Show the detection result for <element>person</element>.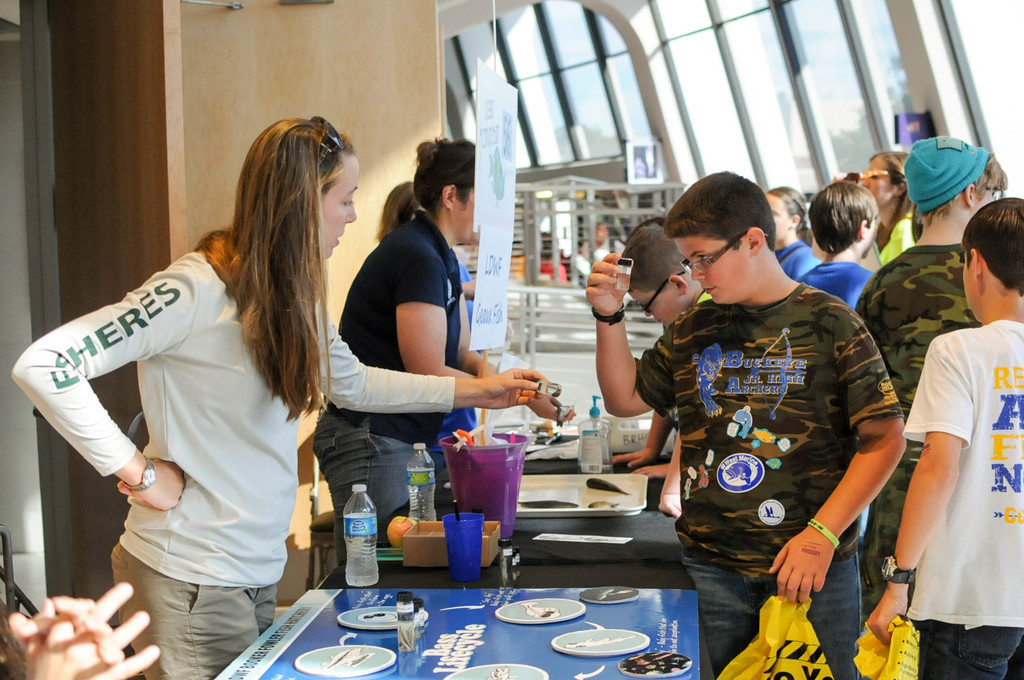
332:152:515:579.
